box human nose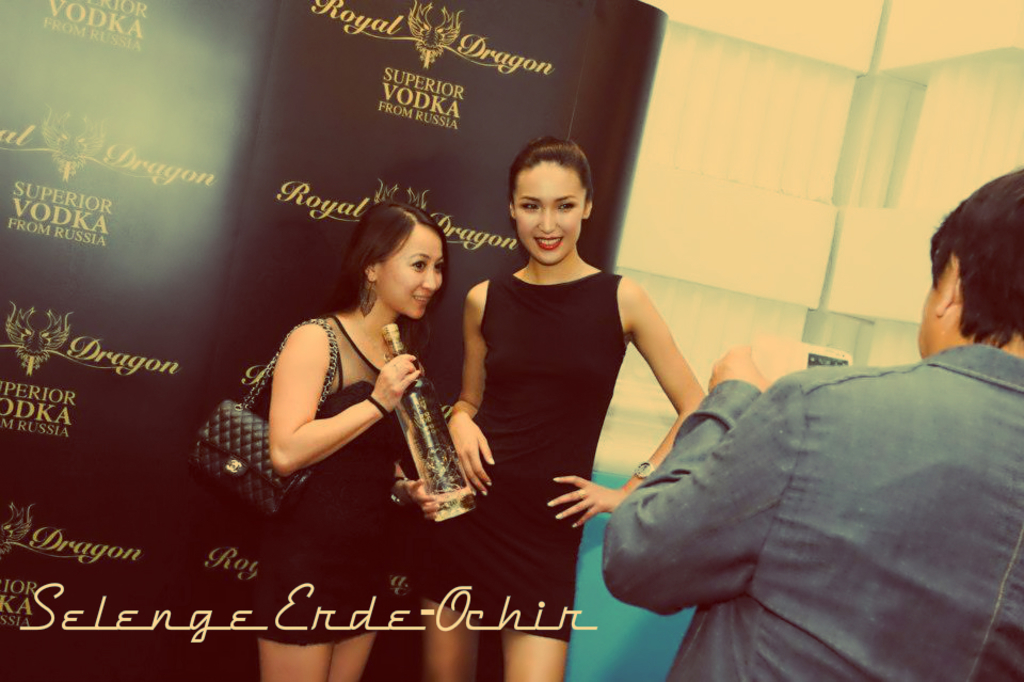
[left=539, top=211, right=556, bottom=234]
